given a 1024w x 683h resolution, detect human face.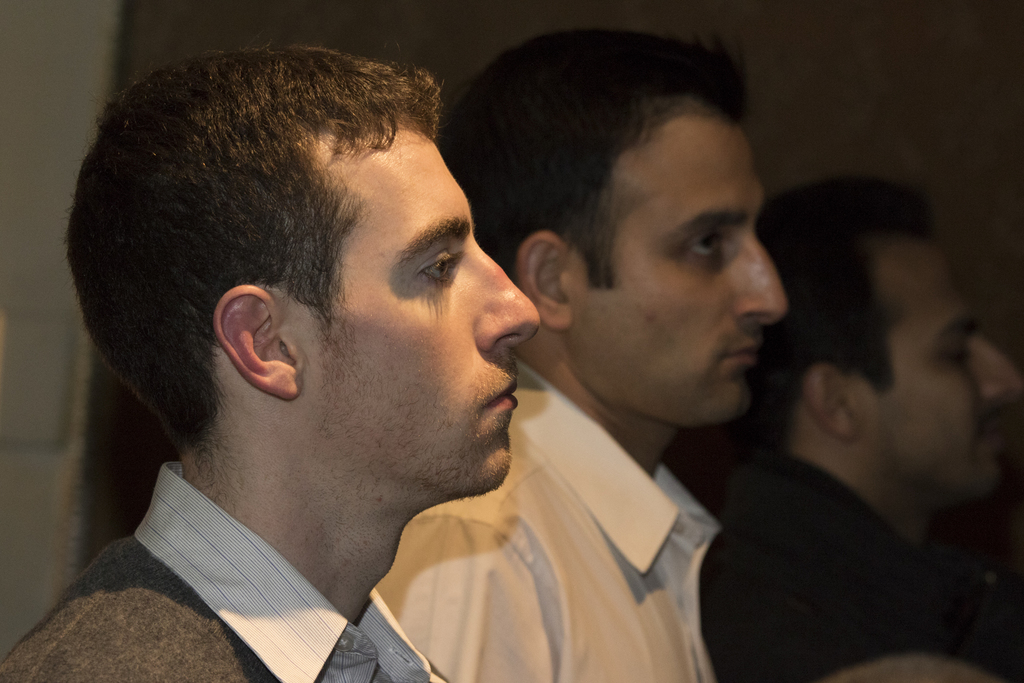
(570, 103, 786, 427).
